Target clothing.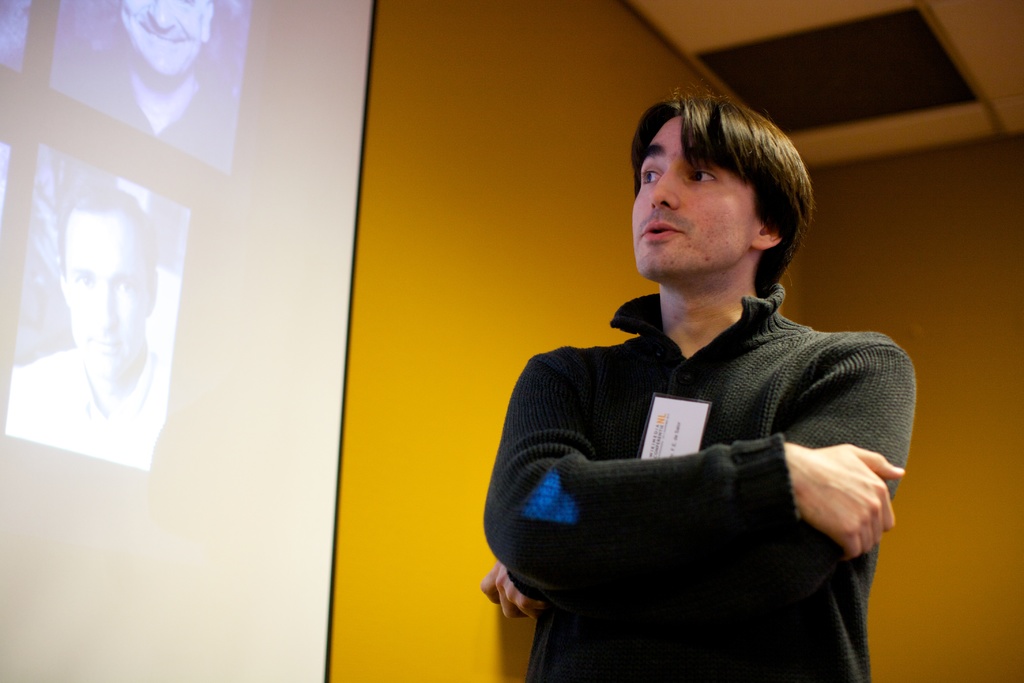
Target region: left=4, top=344, right=170, bottom=473.
